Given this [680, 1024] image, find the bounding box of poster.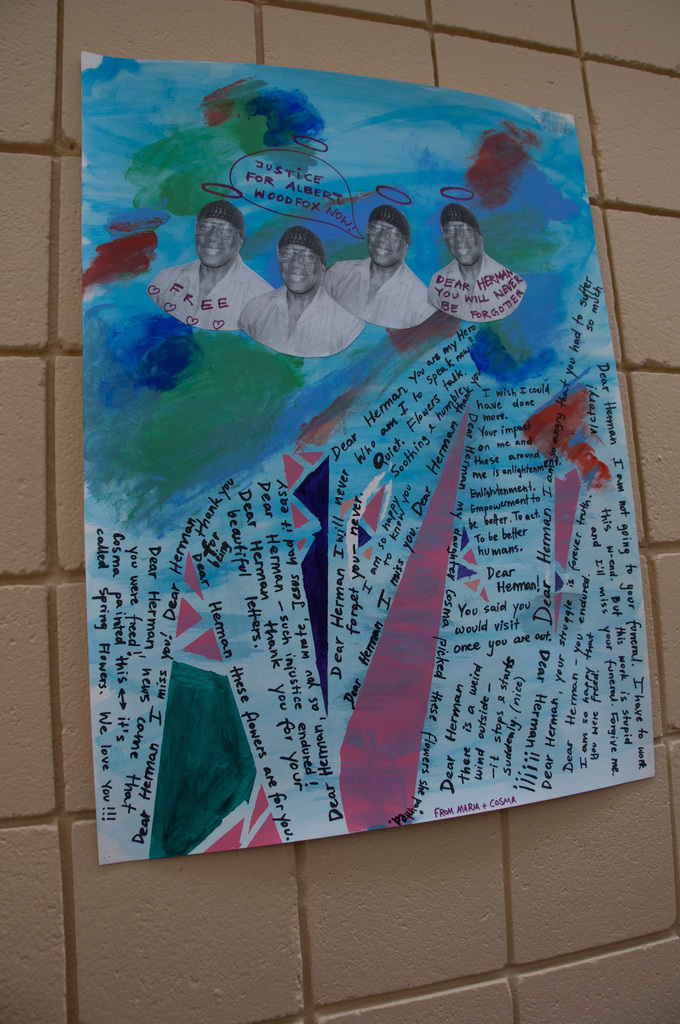
locate(82, 51, 656, 867).
